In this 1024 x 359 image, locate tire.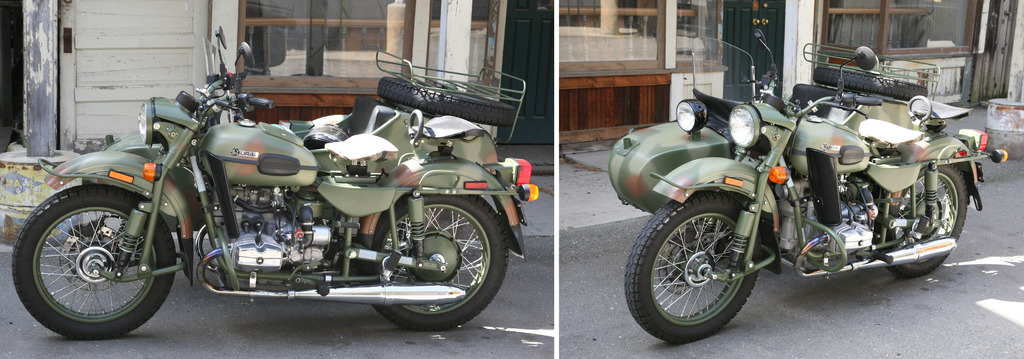
Bounding box: Rect(376, 74, 517, 129).
